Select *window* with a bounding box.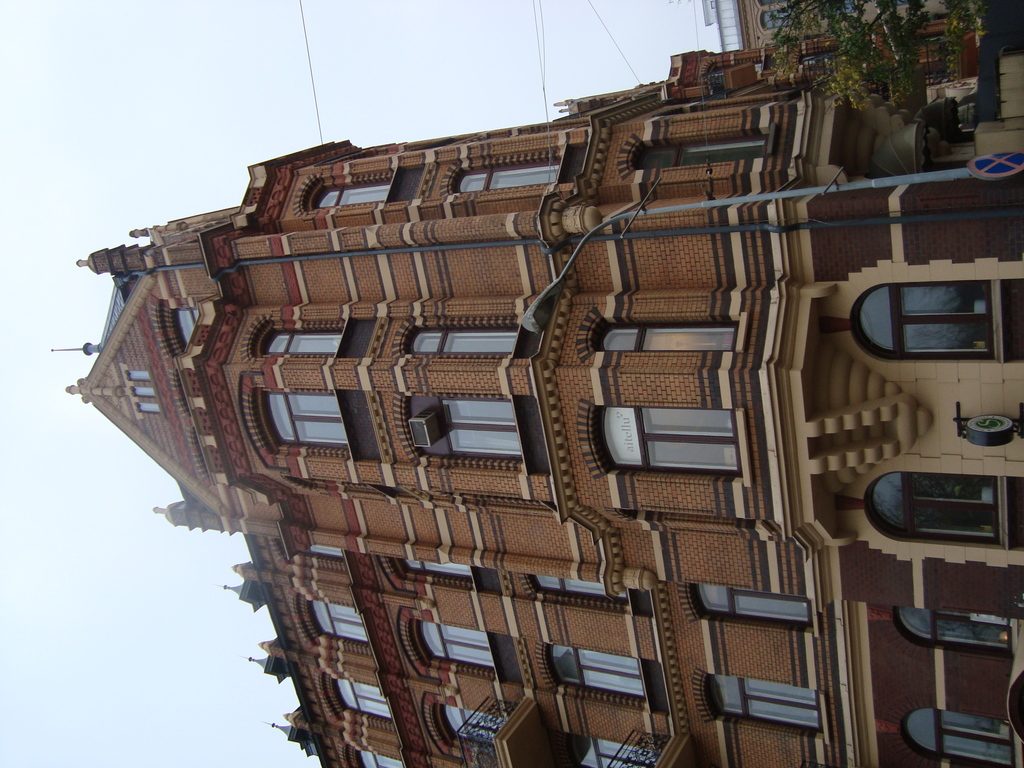
bbox=[342, 739, 410, 767].
